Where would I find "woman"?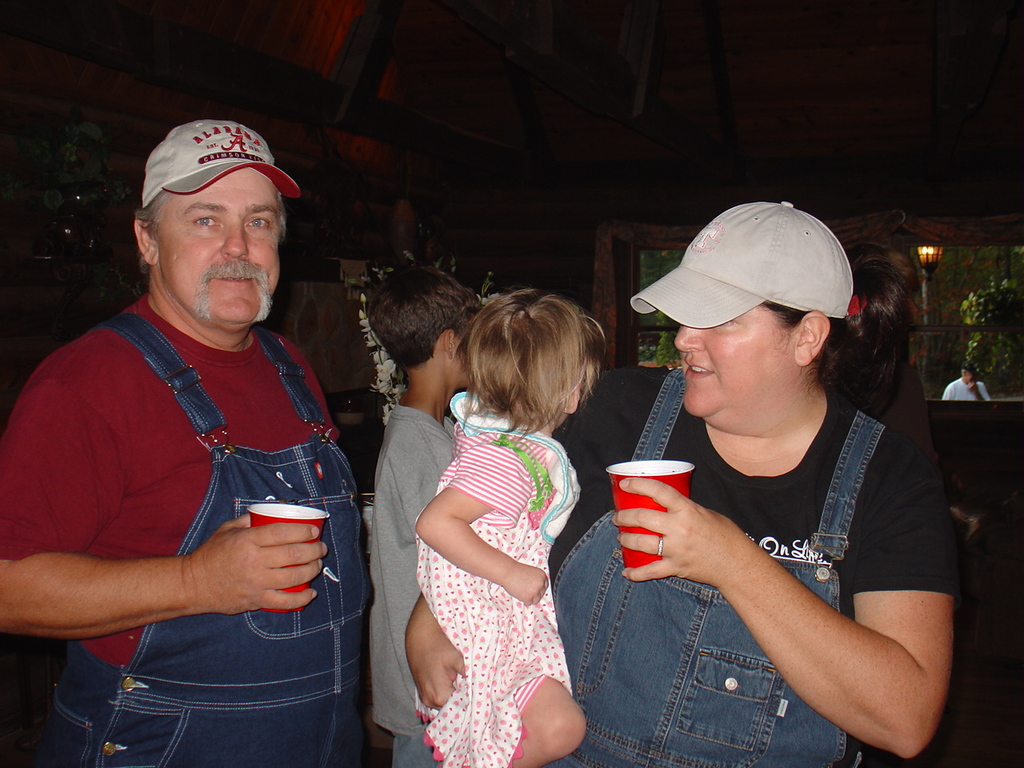
At {"x1": 400, "y1": 194, "x2": 954, "y2": 767}.
